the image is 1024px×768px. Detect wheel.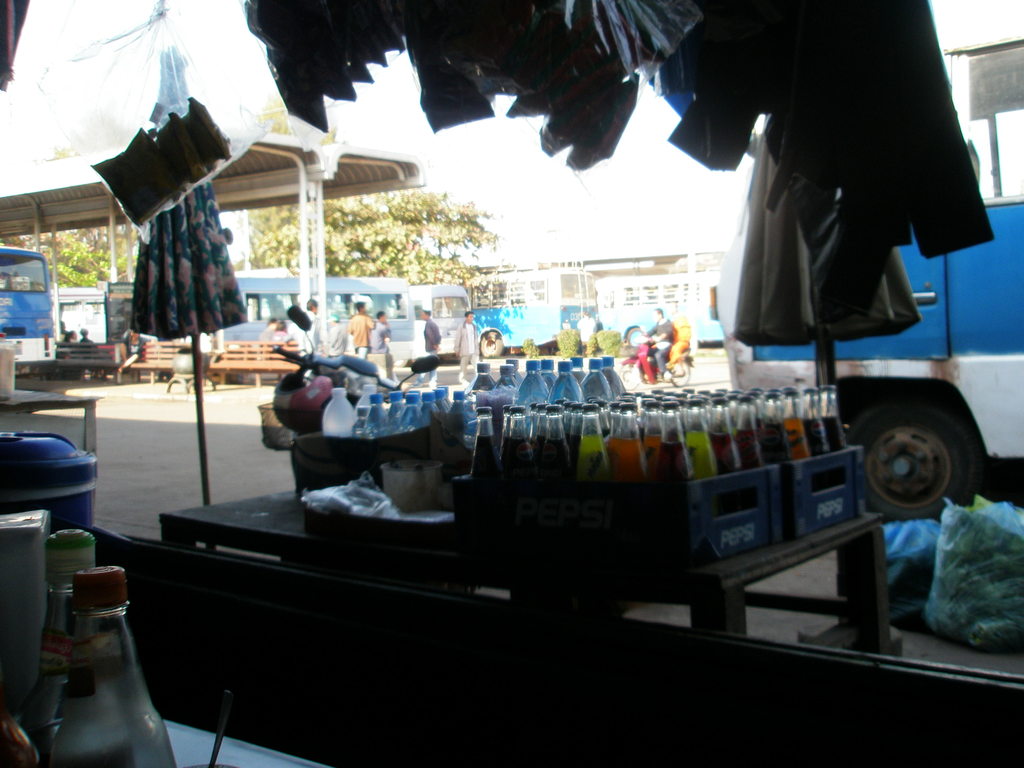
Detection: crop(671, 360, 688, 385).
